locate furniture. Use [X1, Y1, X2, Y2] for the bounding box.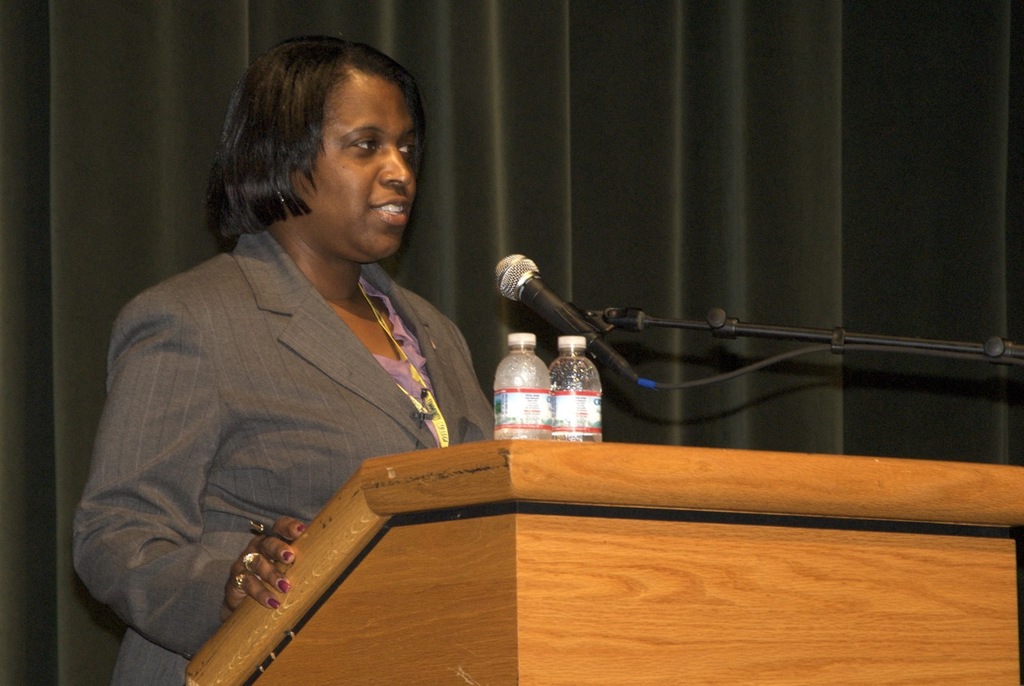
[185, 442, 1023, 685].
